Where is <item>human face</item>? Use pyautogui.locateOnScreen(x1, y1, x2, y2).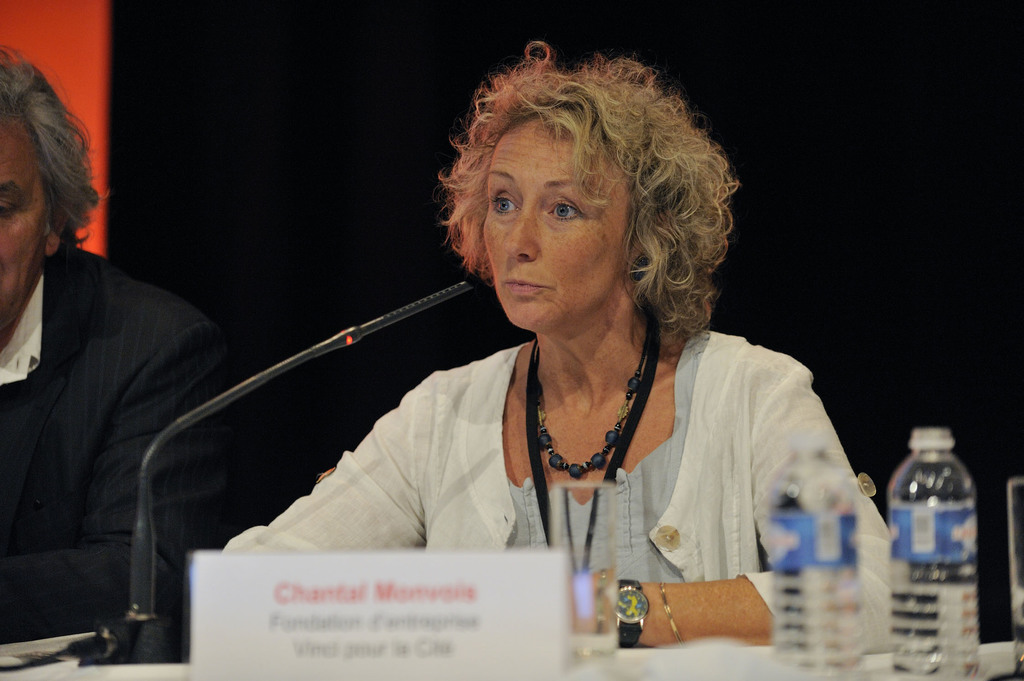
pyautogui.locateOnScreen(489, 115, 628, 326).
